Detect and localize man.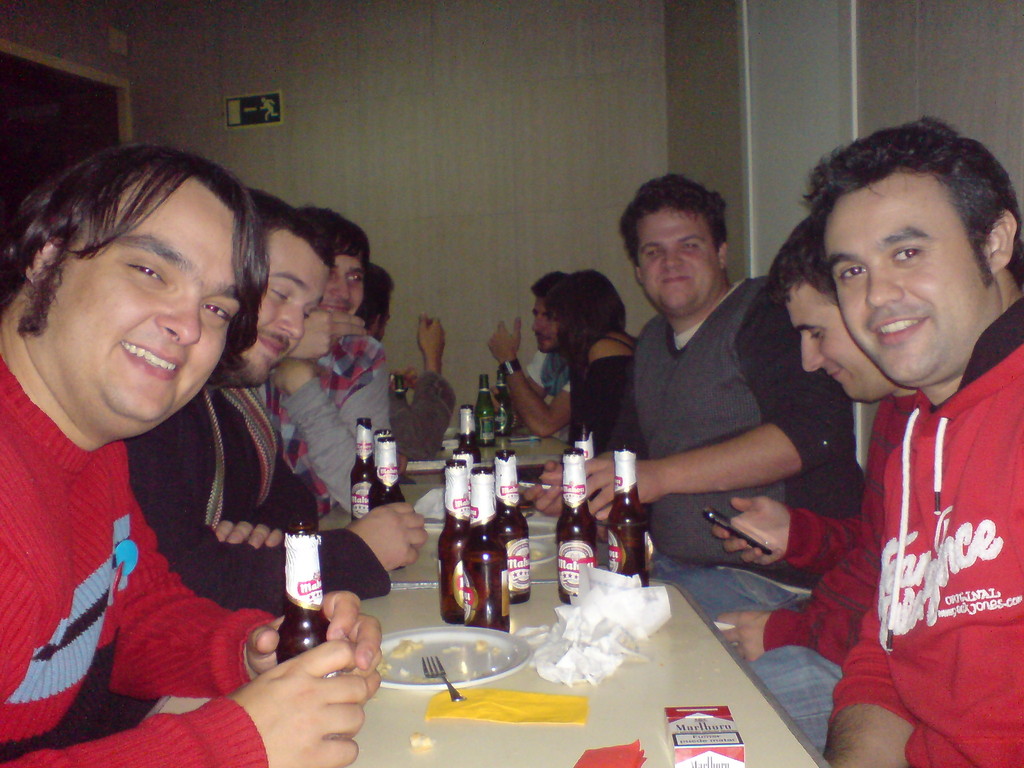
Localized at x1=246, y1=205, x2=390, y2=516.
